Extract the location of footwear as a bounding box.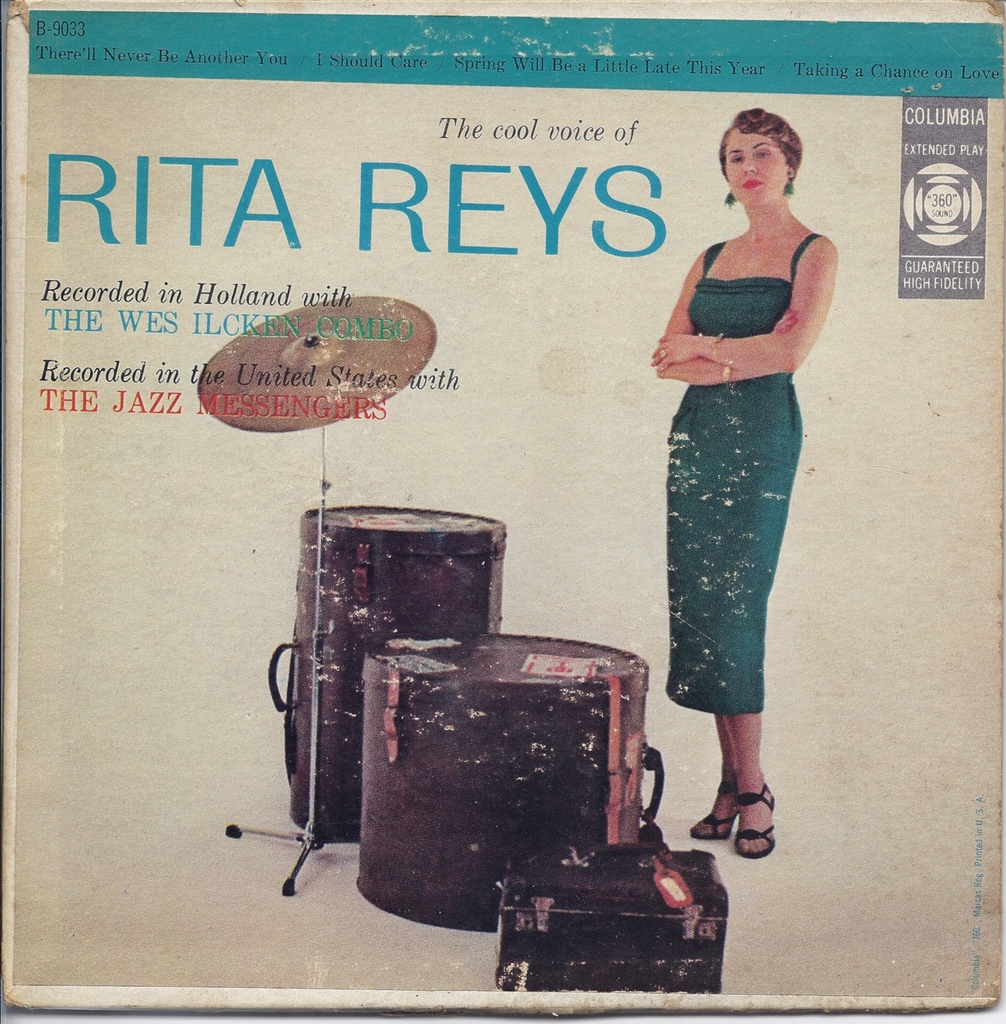
crop(695, 767, 745, 837).
